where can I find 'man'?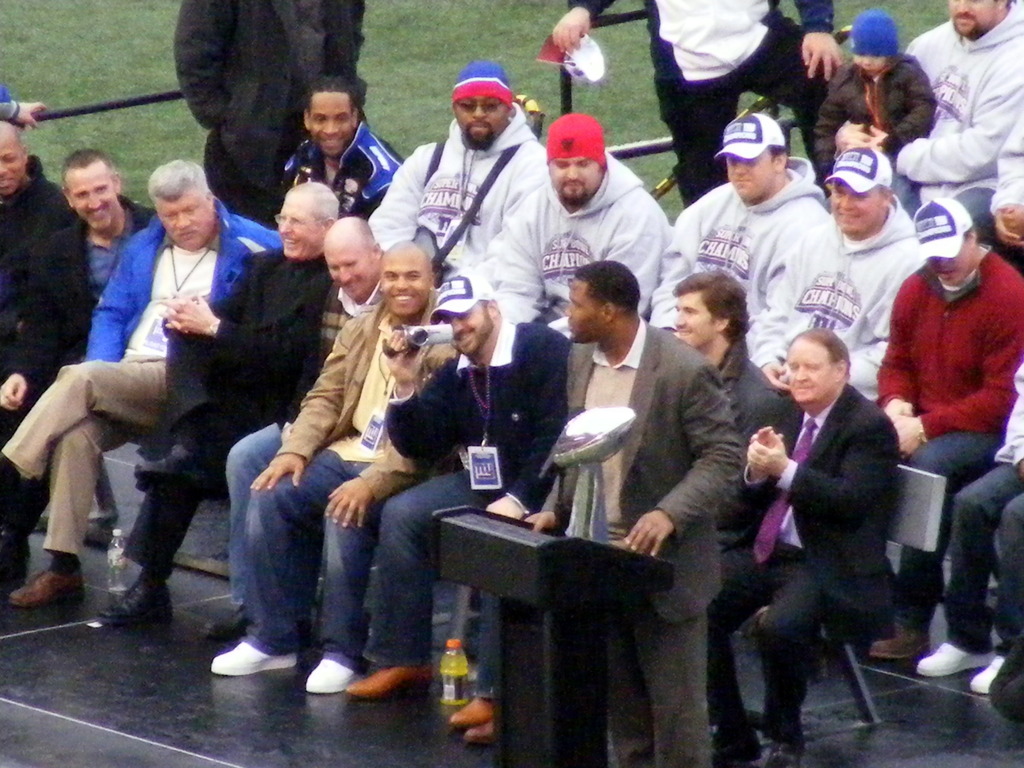
You can find it at <box>668,267,784,556</box>.
